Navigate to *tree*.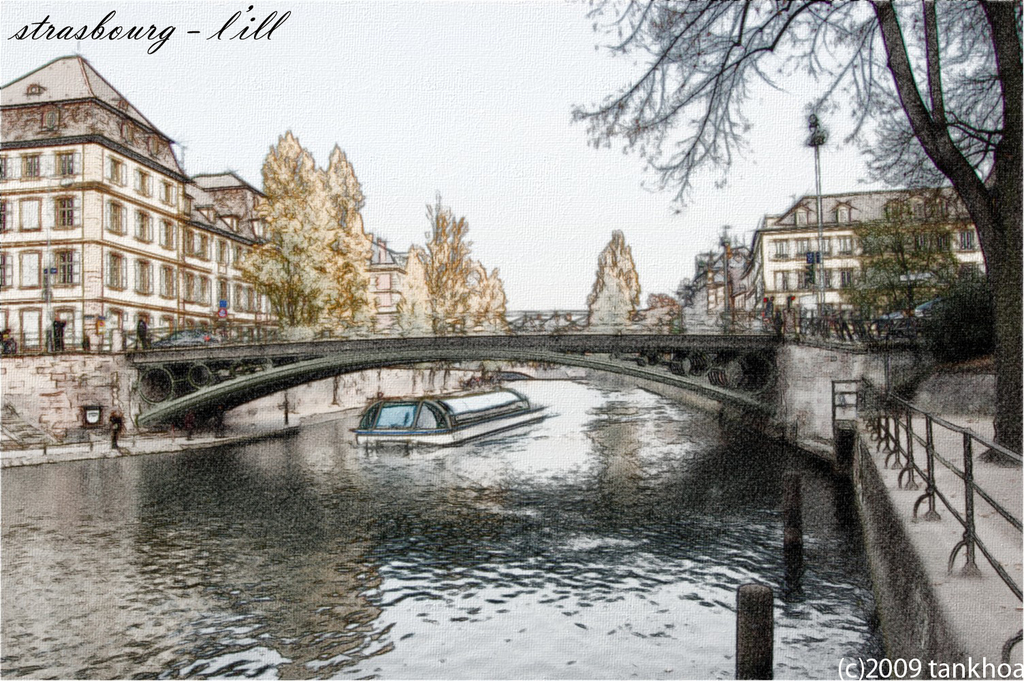
Navigation target: 323:141:376:331.
